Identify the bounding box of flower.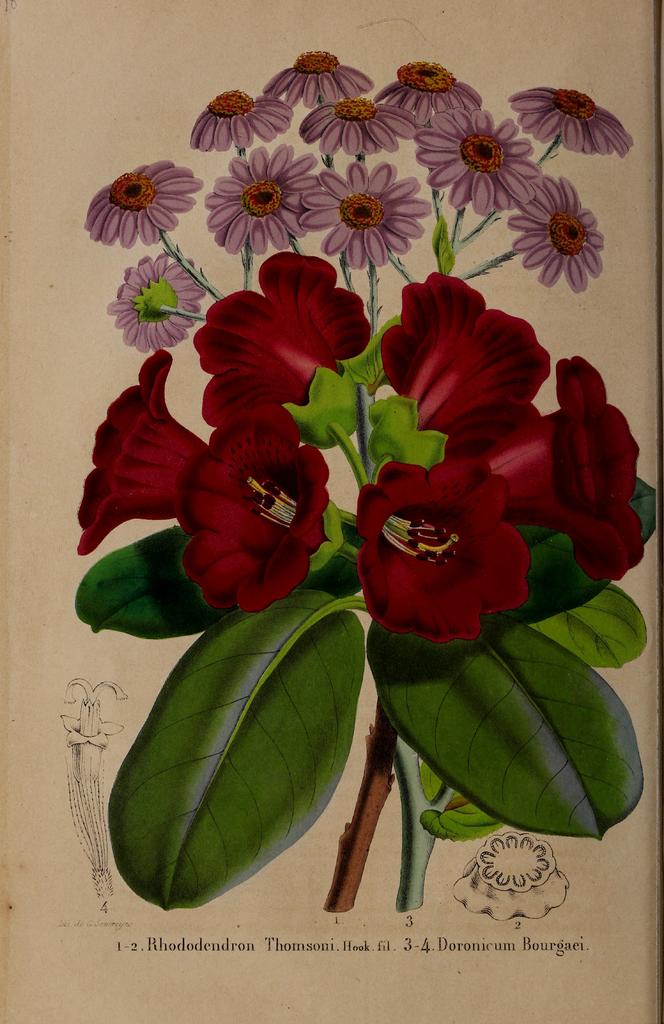
box=[78, 345, 210, 557].
